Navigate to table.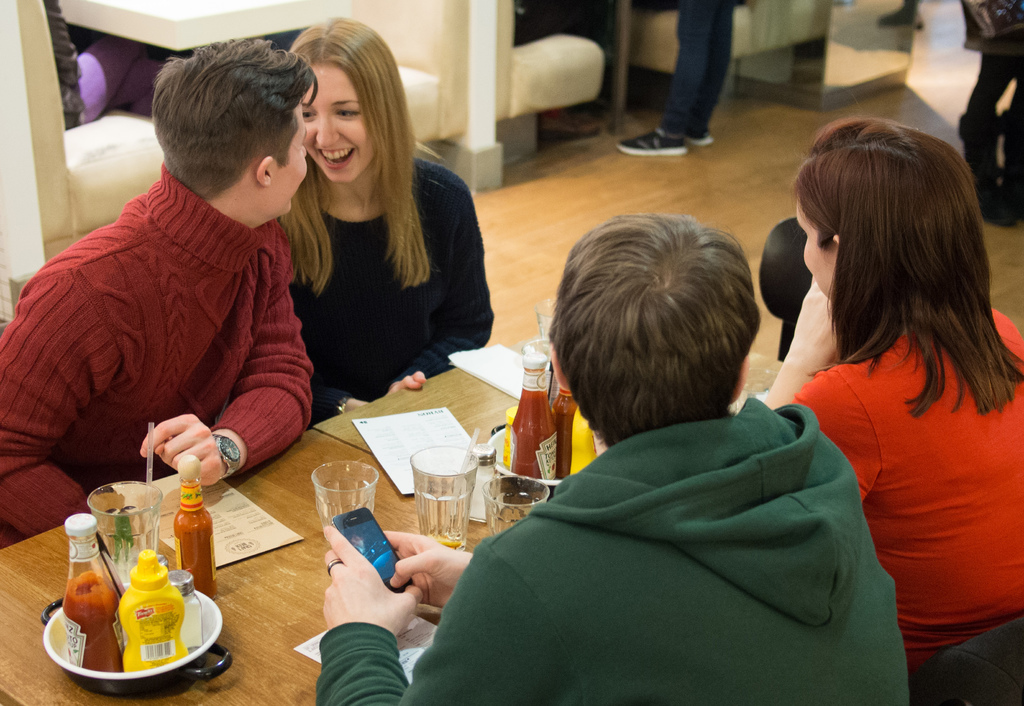
Navigation target: 34, 251, 787, 705.
